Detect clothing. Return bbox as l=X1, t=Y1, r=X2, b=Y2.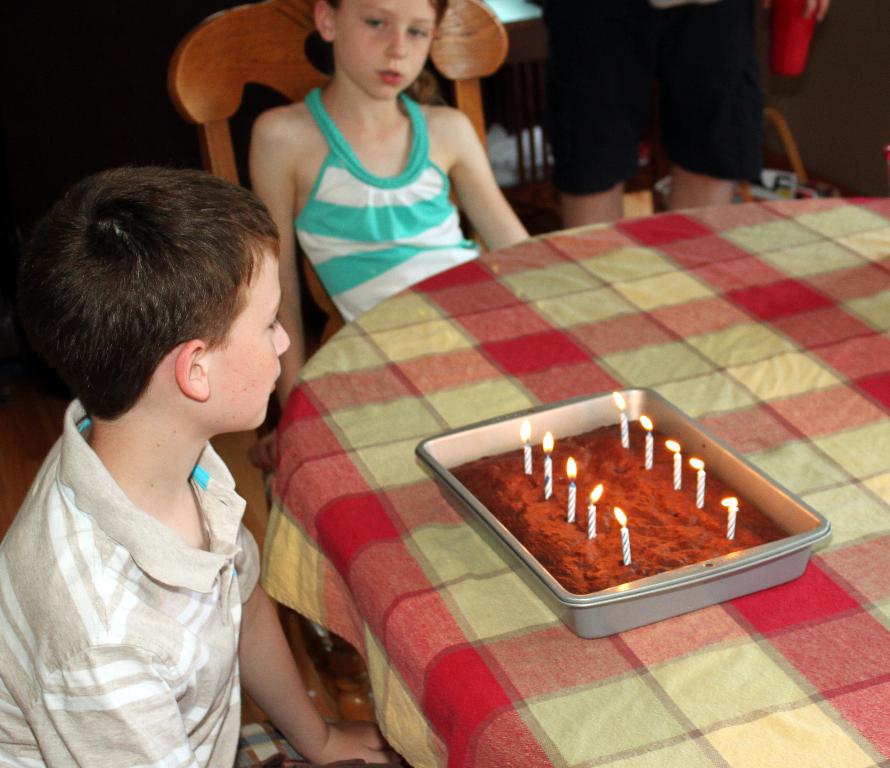
l=0, t=392, r=349, b=767.
